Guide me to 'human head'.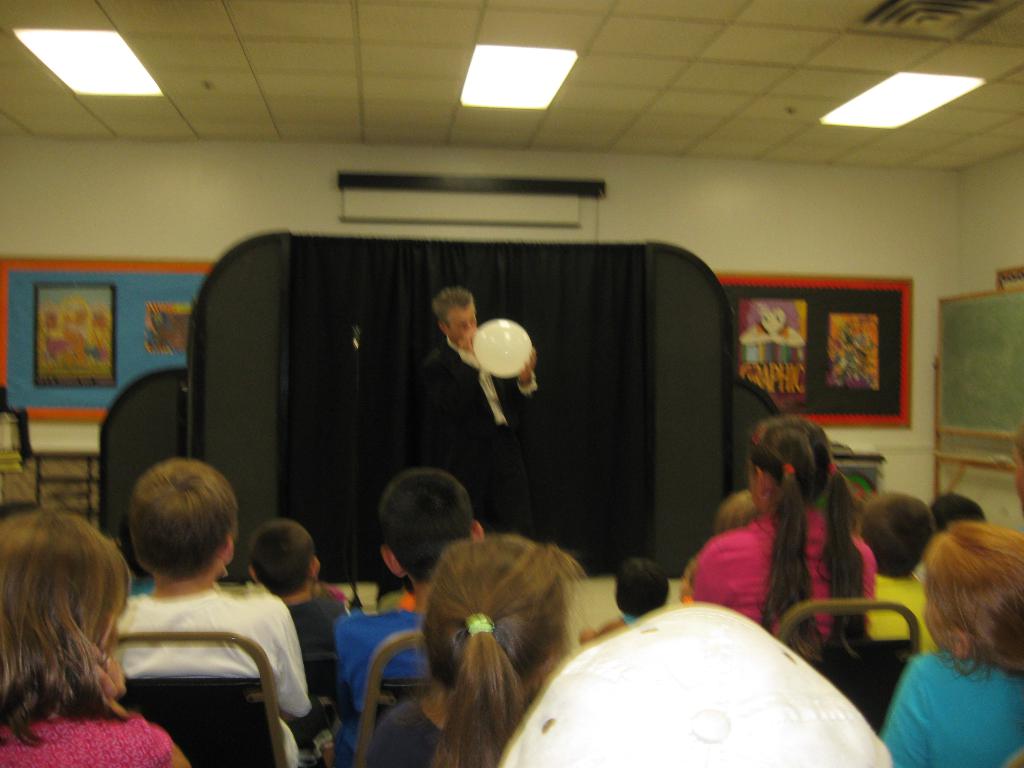
Guidance: locate(250, 519, 323, 605).
